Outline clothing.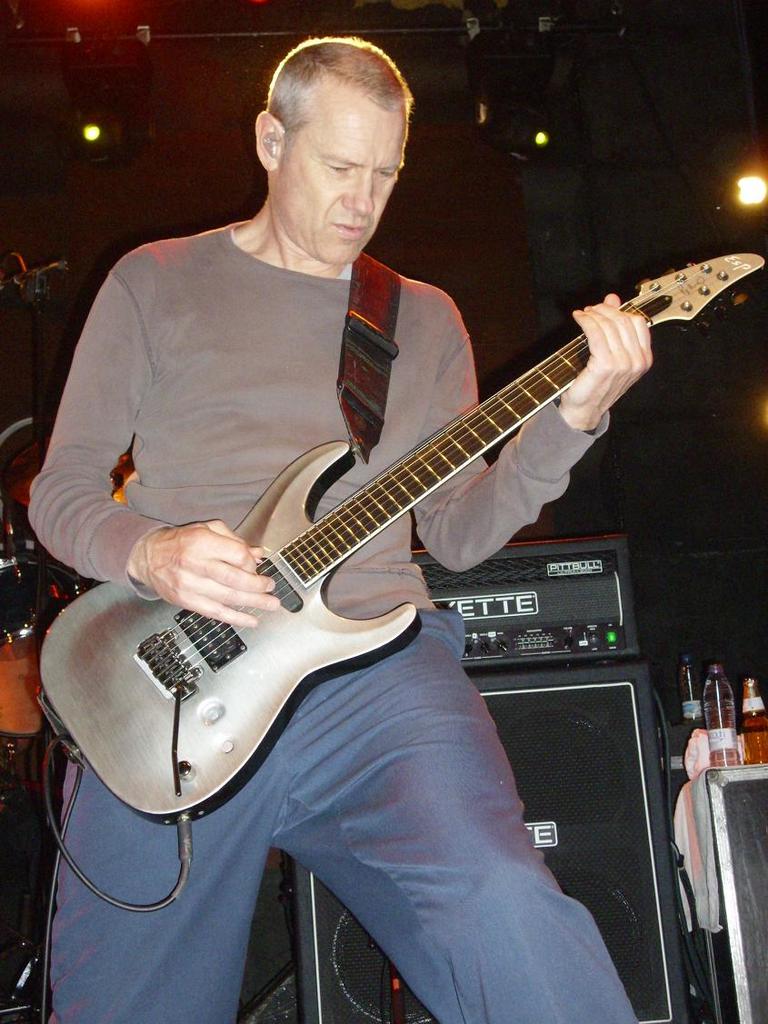
Outline: [left=125, top=234, right=697, bottom=787].
